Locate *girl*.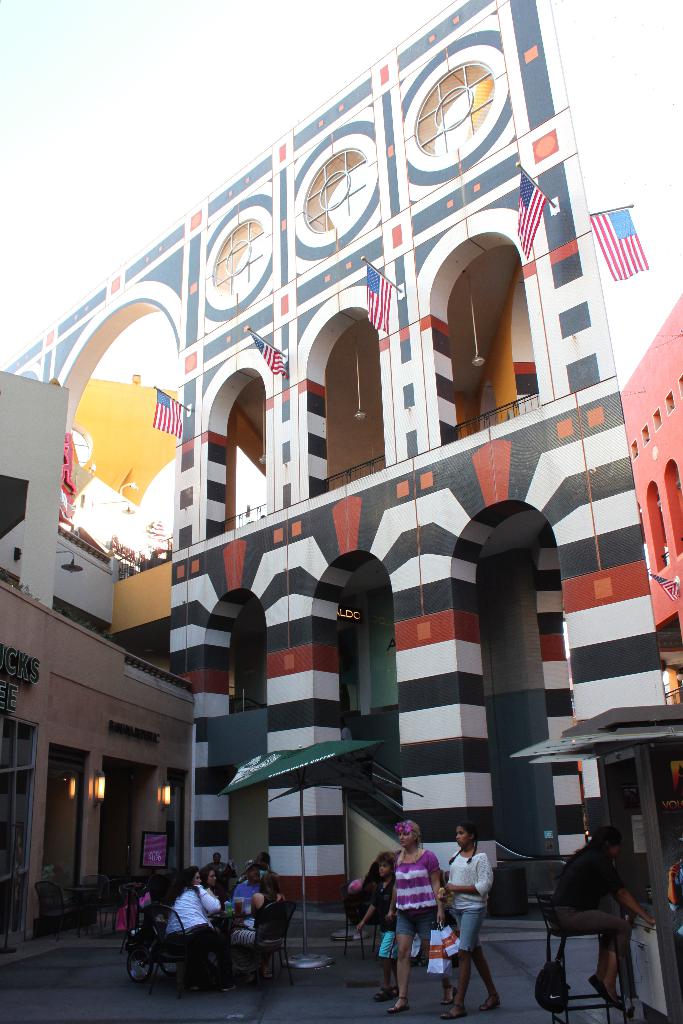
Bounding box: pyautogui.locateOnScreen(438, 824, 503, 1021).
